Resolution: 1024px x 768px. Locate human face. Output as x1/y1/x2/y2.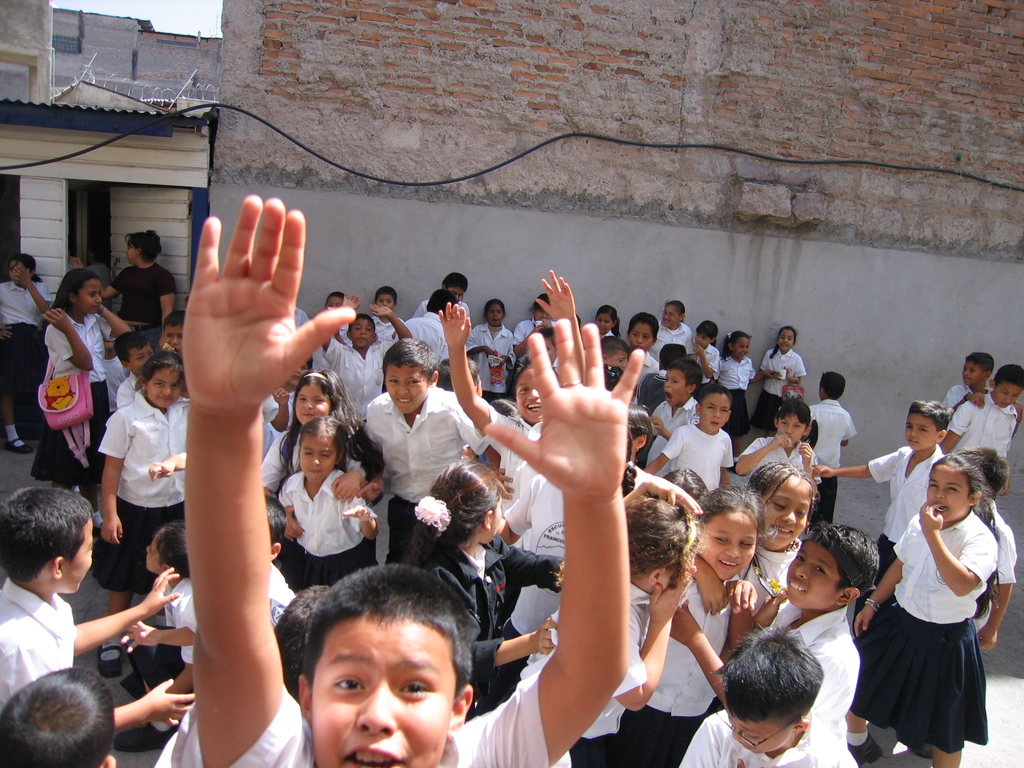
76/284/102/323.
